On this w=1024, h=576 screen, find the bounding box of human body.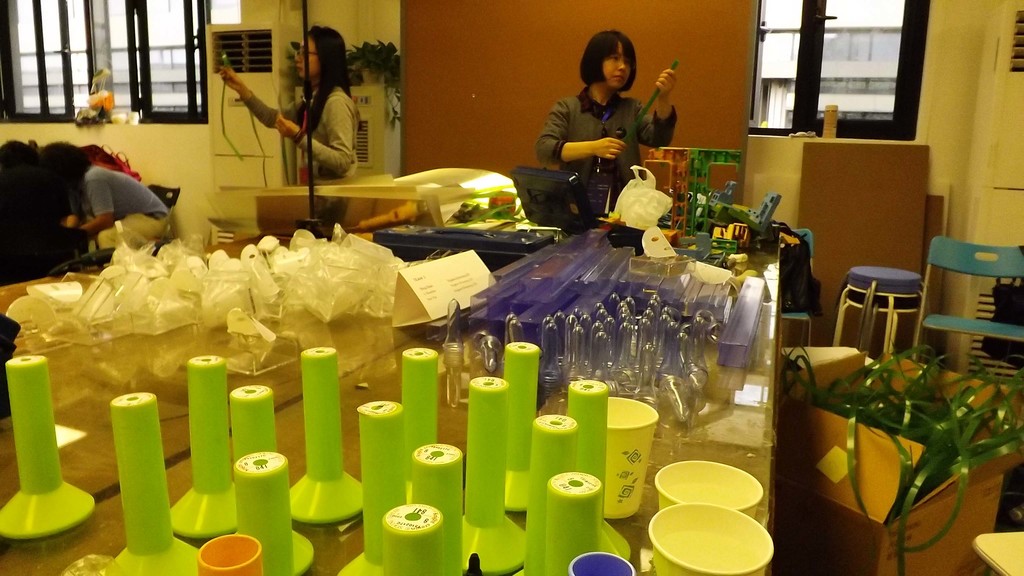
Bounding box: BBox(61, 162, 175, 273).
